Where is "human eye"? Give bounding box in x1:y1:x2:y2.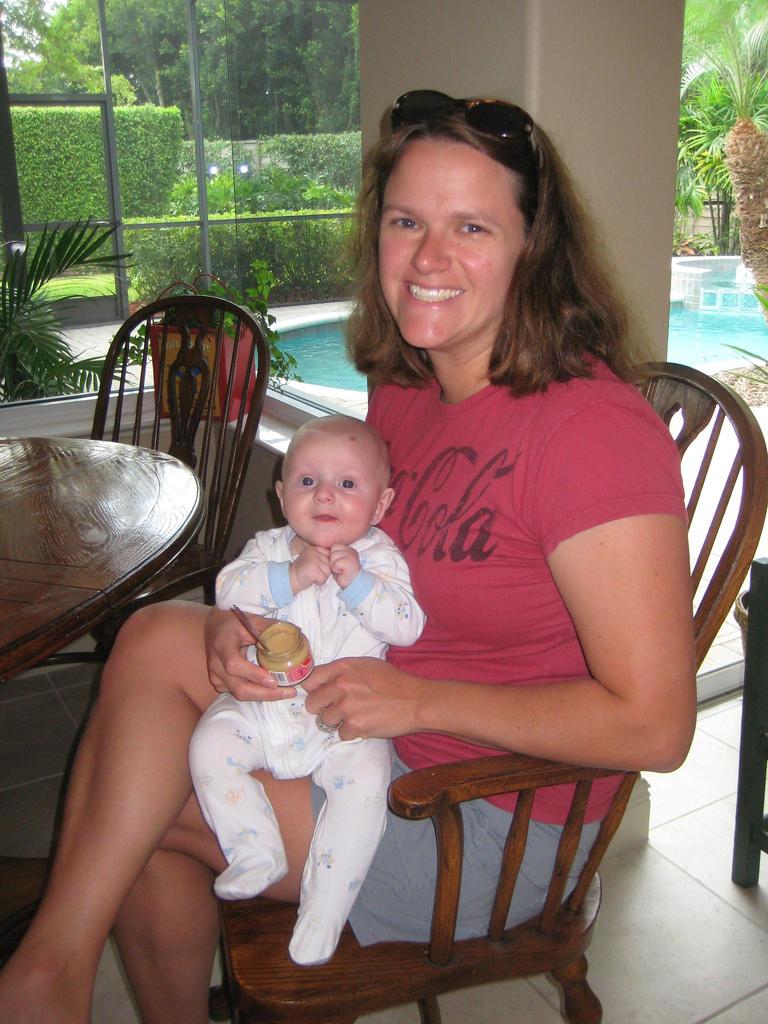
293:474:319:491.
